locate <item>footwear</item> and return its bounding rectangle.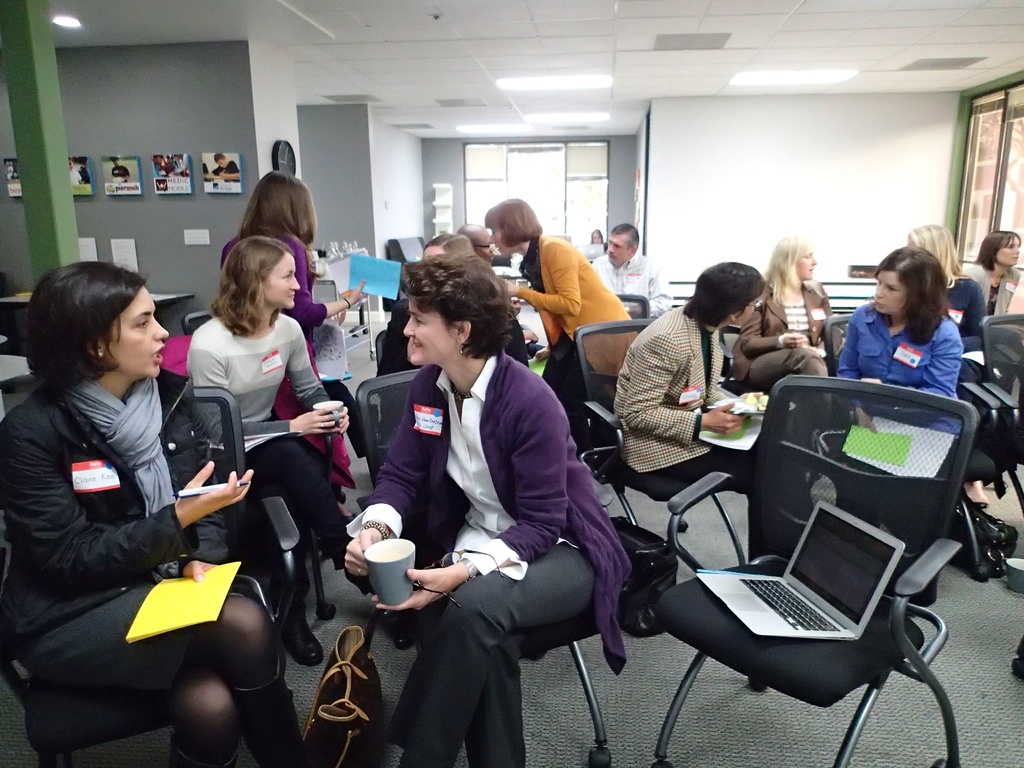
region(273, 612, 326, 662).
